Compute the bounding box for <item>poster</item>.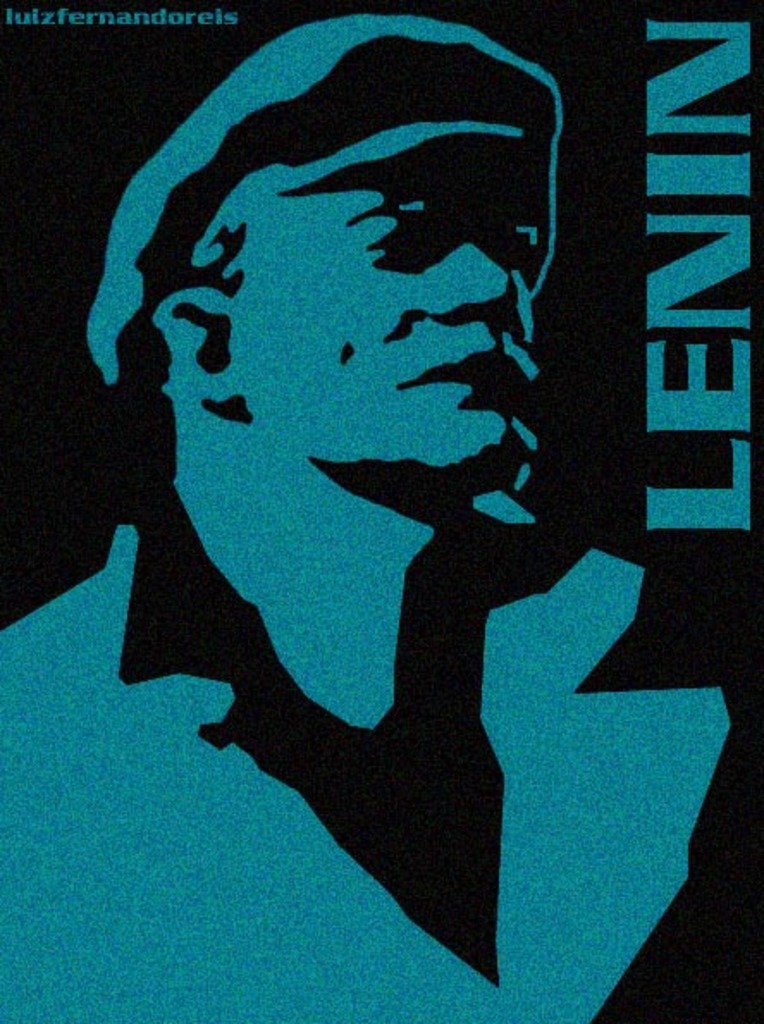
(left=0, top=0, right=762, bottom=1022).
